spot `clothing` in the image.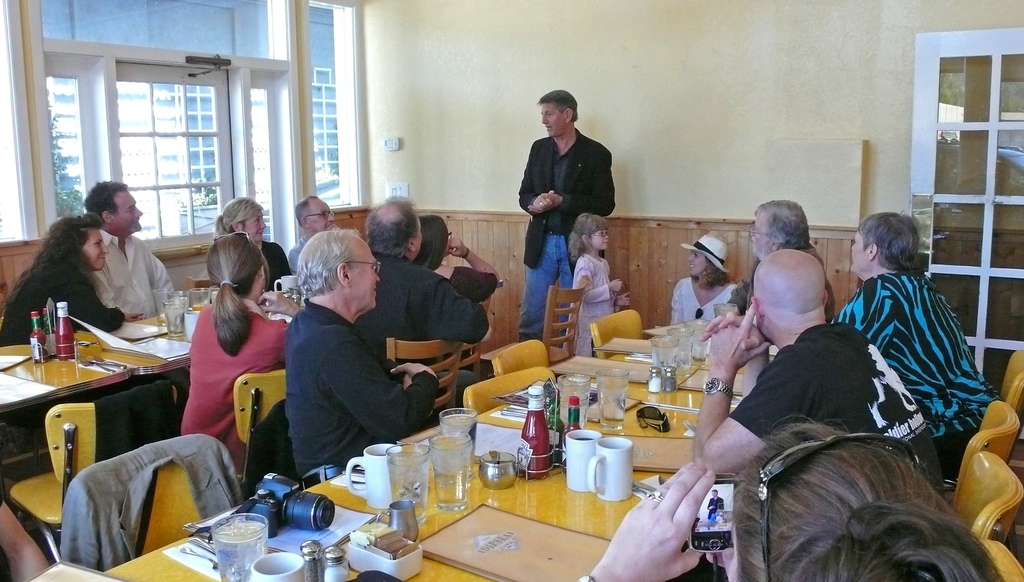
`clothing` found at x1=0 y1=248 x2=126 y2=427.
